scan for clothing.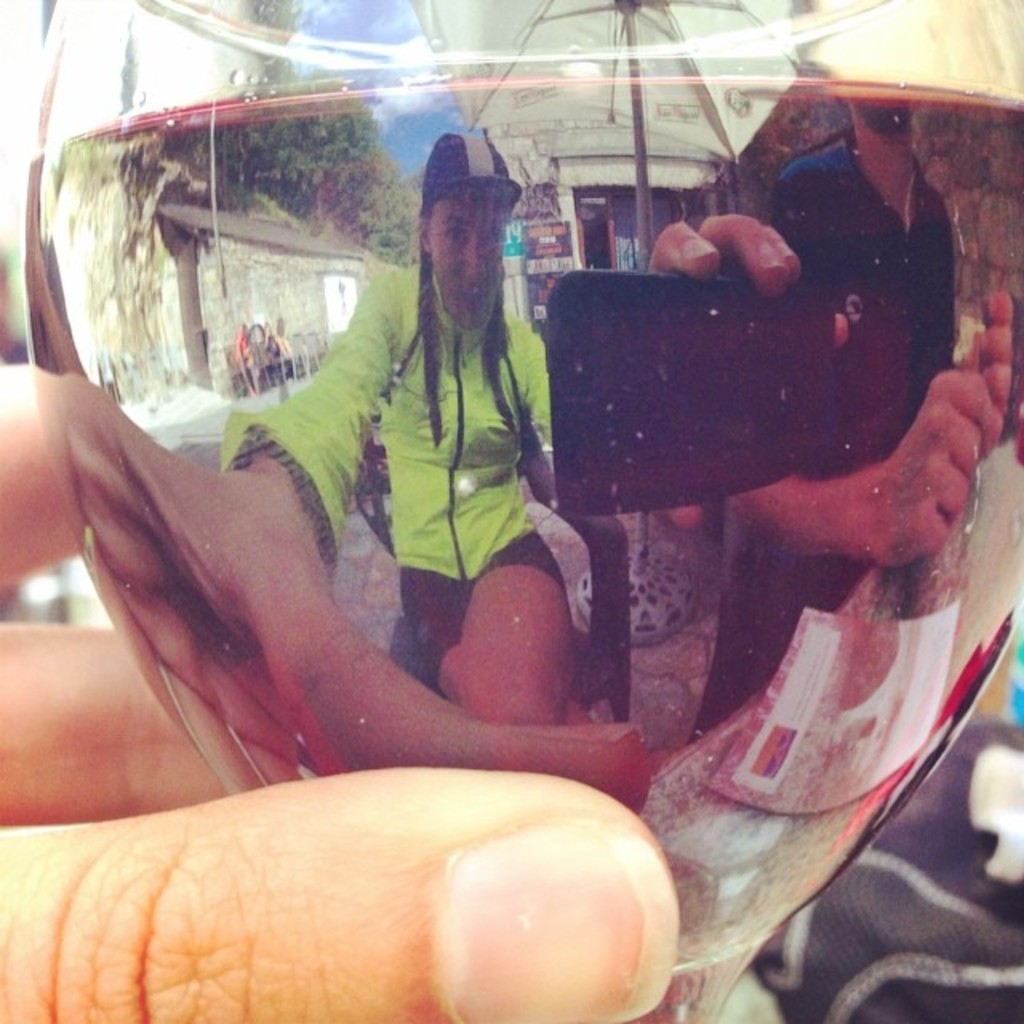
Scan result: region(210, 258, 584, 696).
